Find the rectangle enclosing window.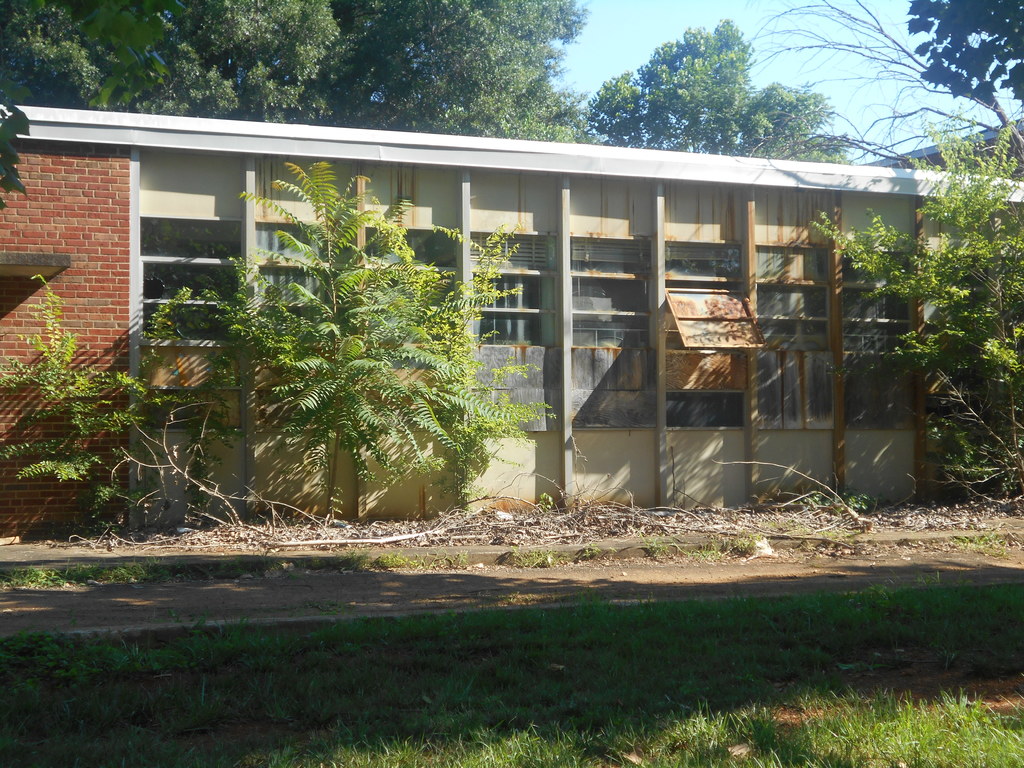
758,249,827,348.
